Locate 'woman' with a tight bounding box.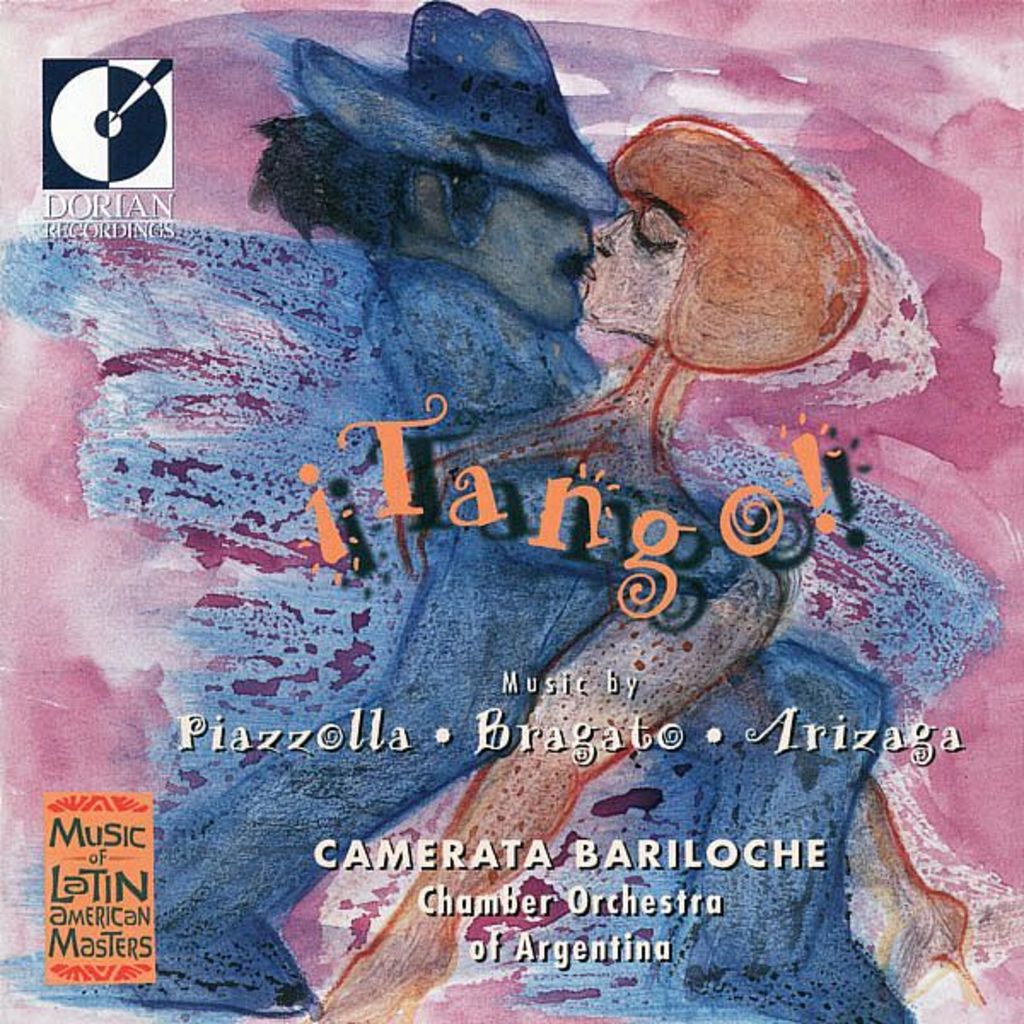
147 118 870 1022.
